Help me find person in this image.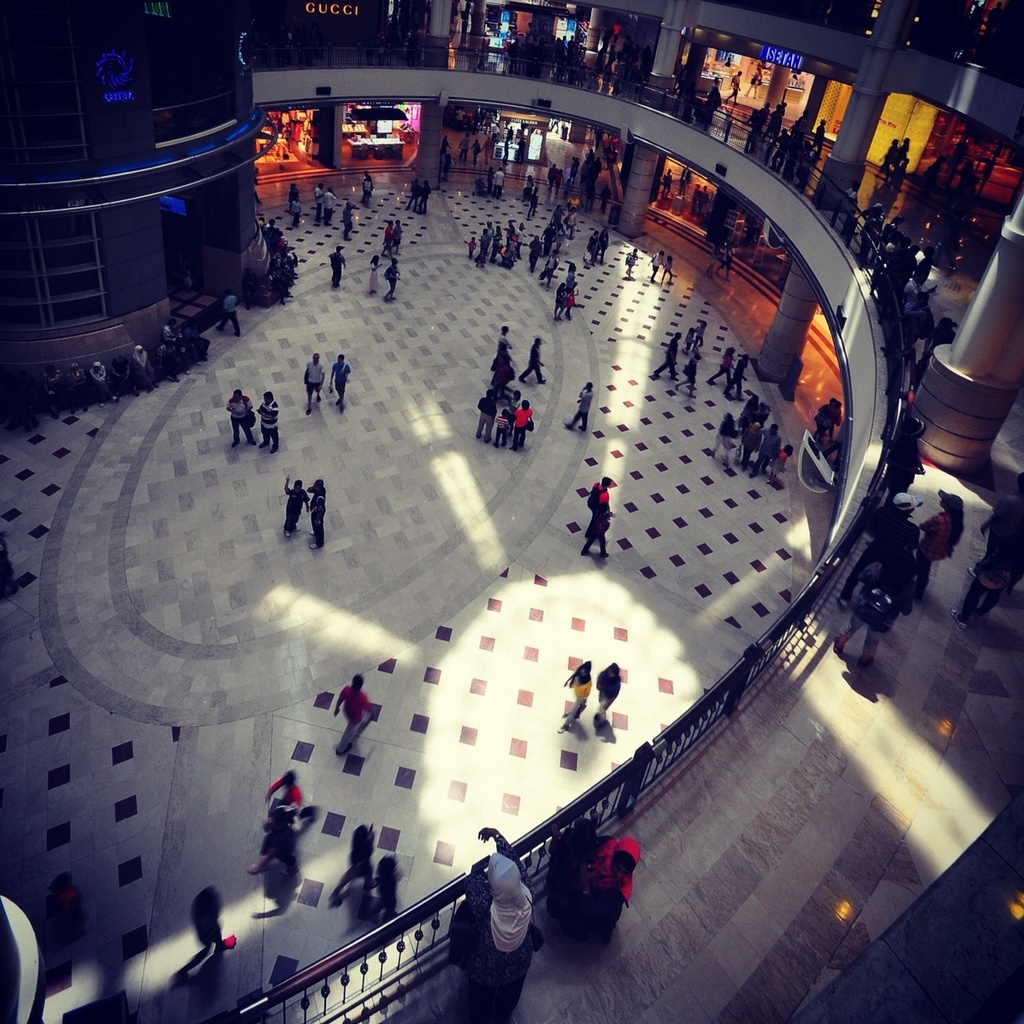
Found it: detection(836, 543, 921, 666).
